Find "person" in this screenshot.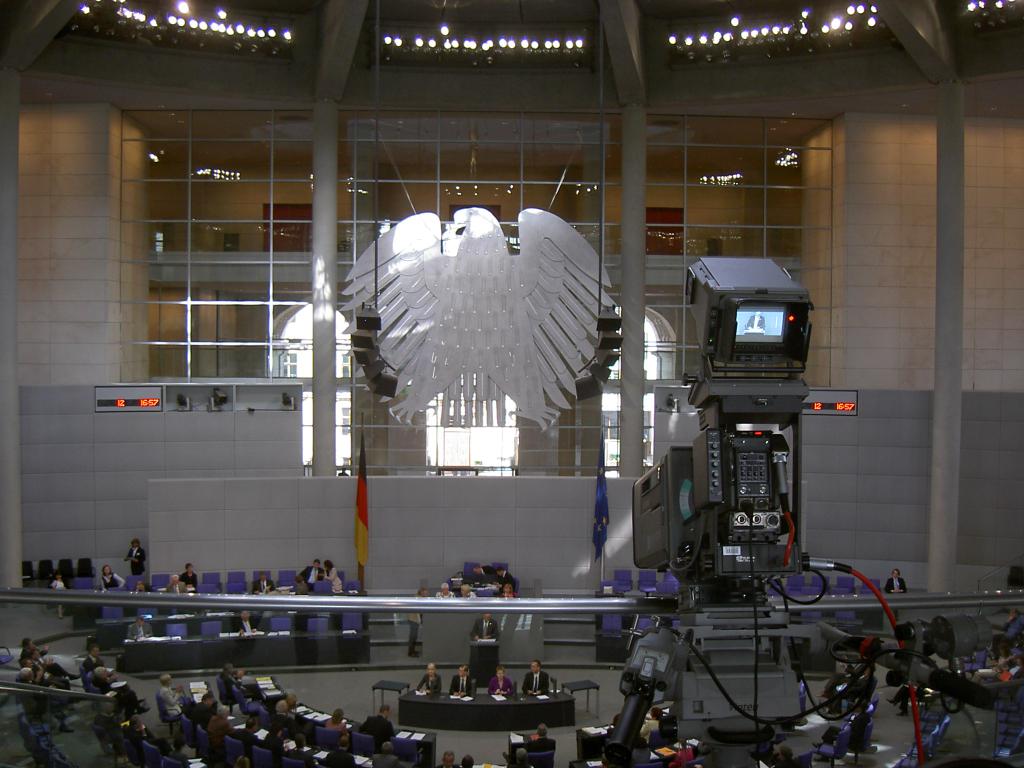
The bounding box for "person" is [left=449, top=663, right=474, bottom=694].
